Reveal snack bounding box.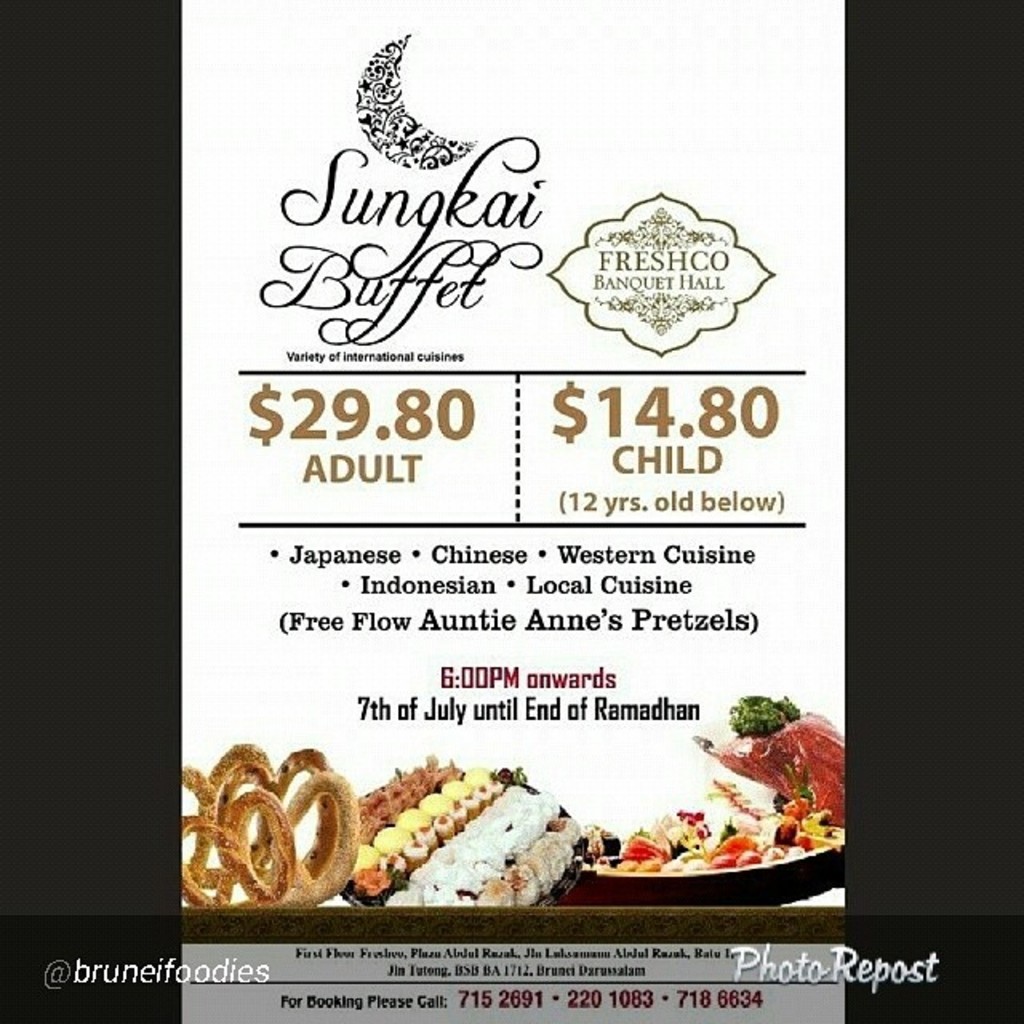
Revealed: [x1=584, y1=789, x2=858, y2=910].
